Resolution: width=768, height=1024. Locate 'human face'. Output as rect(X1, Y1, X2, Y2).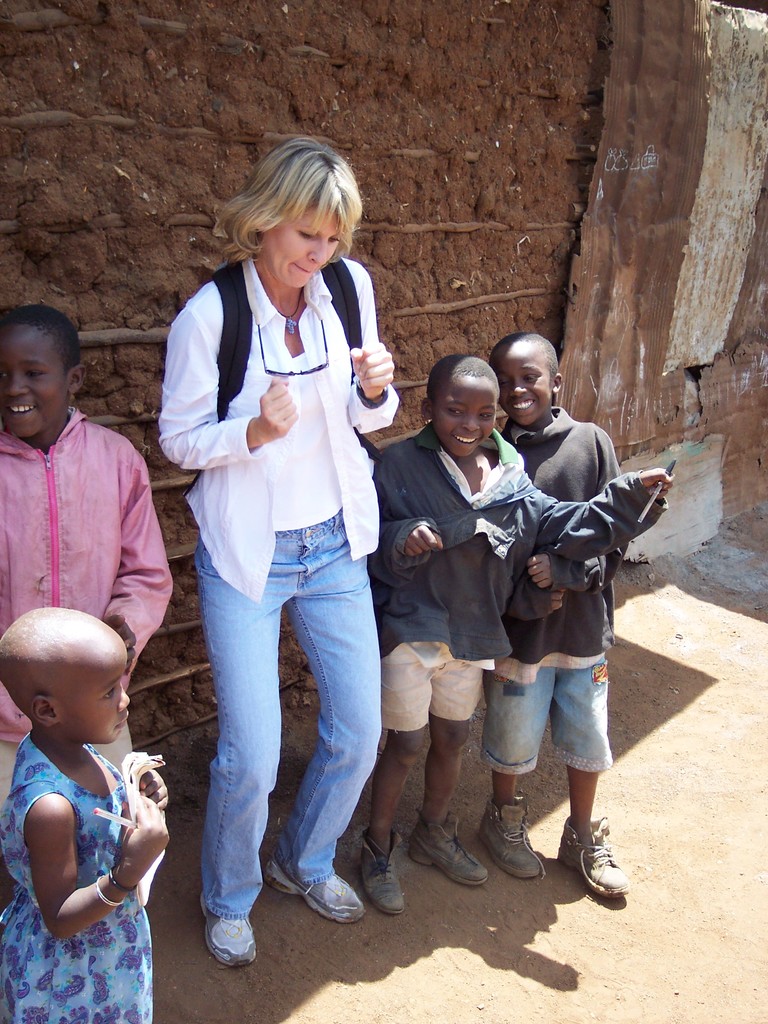
rect(492, 344, 550, 424).
